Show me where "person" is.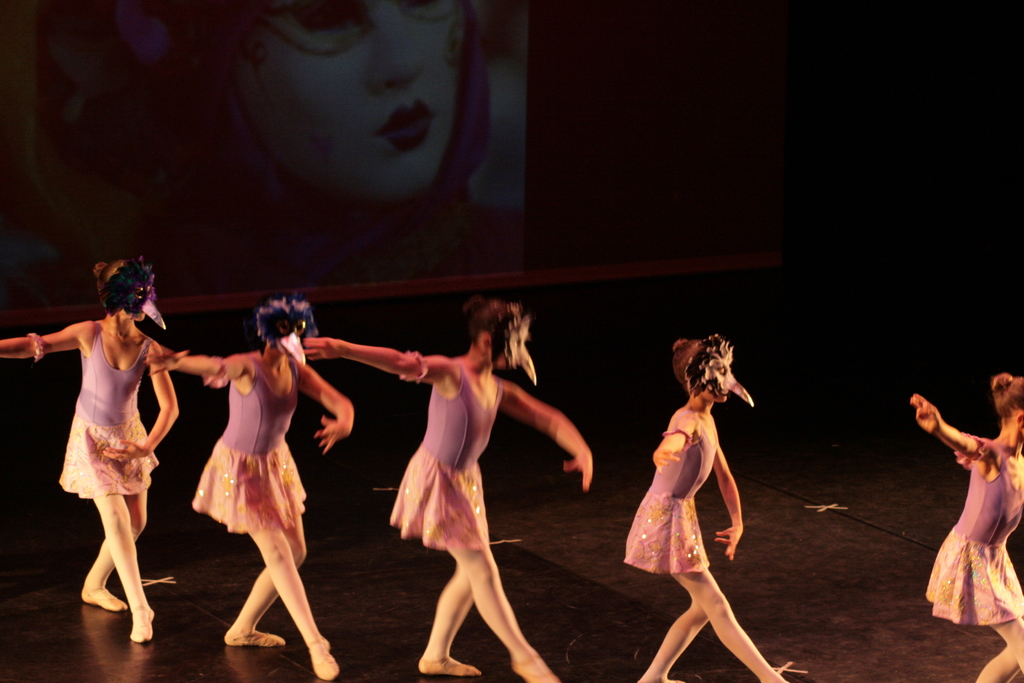
"person" is at 905 364 1023 682.
